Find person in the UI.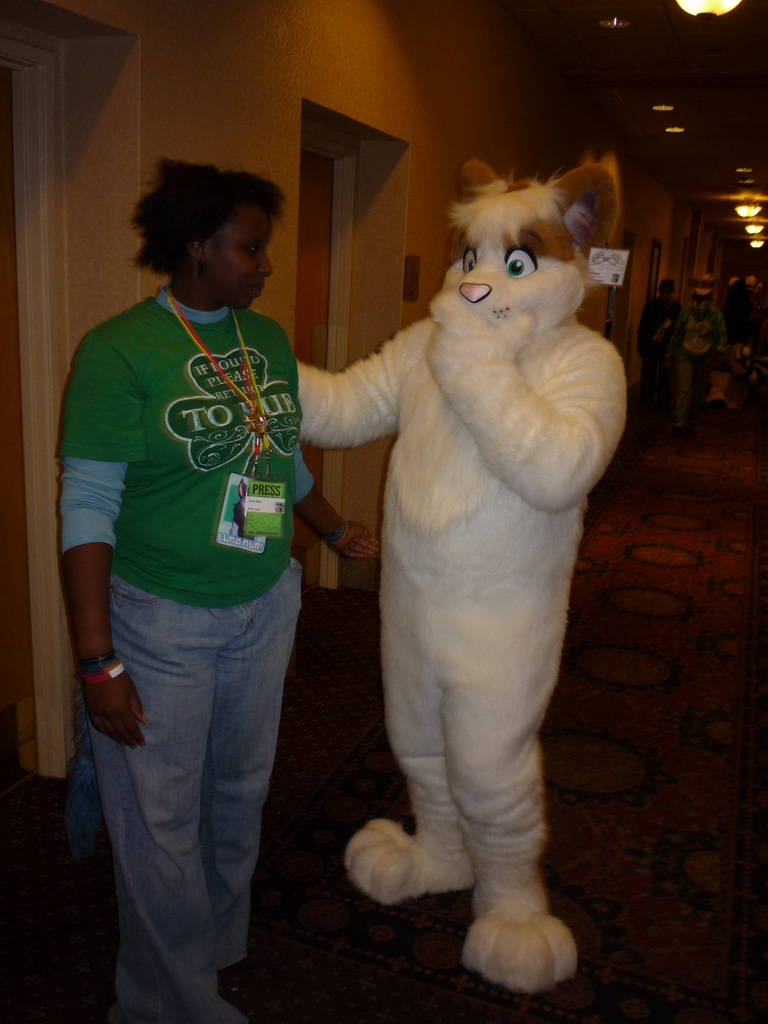
UI element at box=[277, 115, 650, 953].
